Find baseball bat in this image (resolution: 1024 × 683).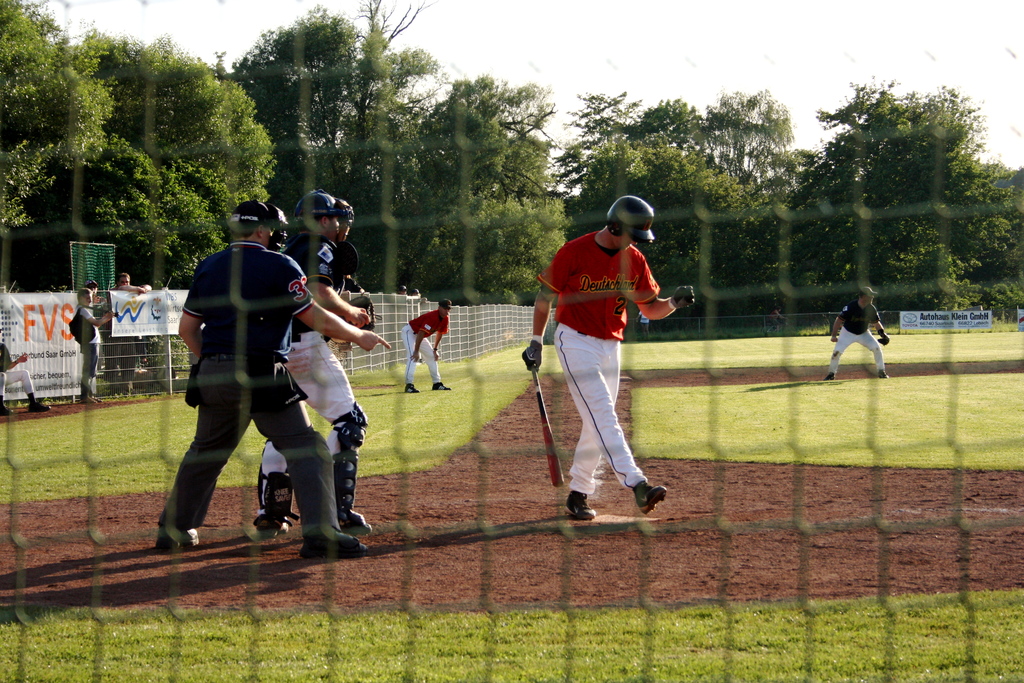
(x1=531, y1=364, x2=566, y2=488).
